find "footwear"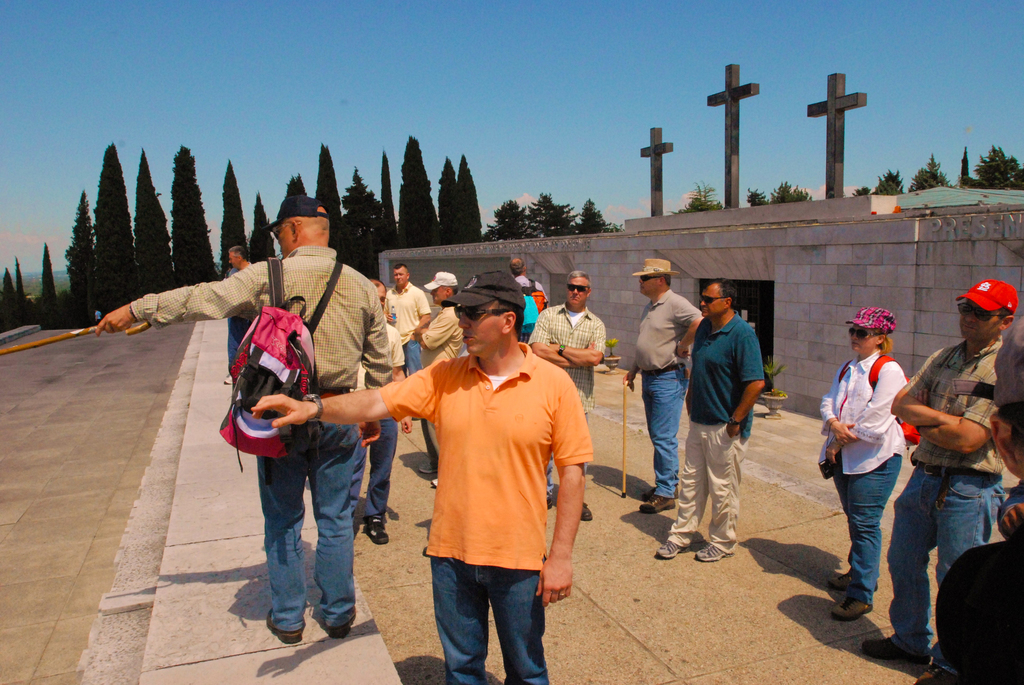
269:615:305:645
